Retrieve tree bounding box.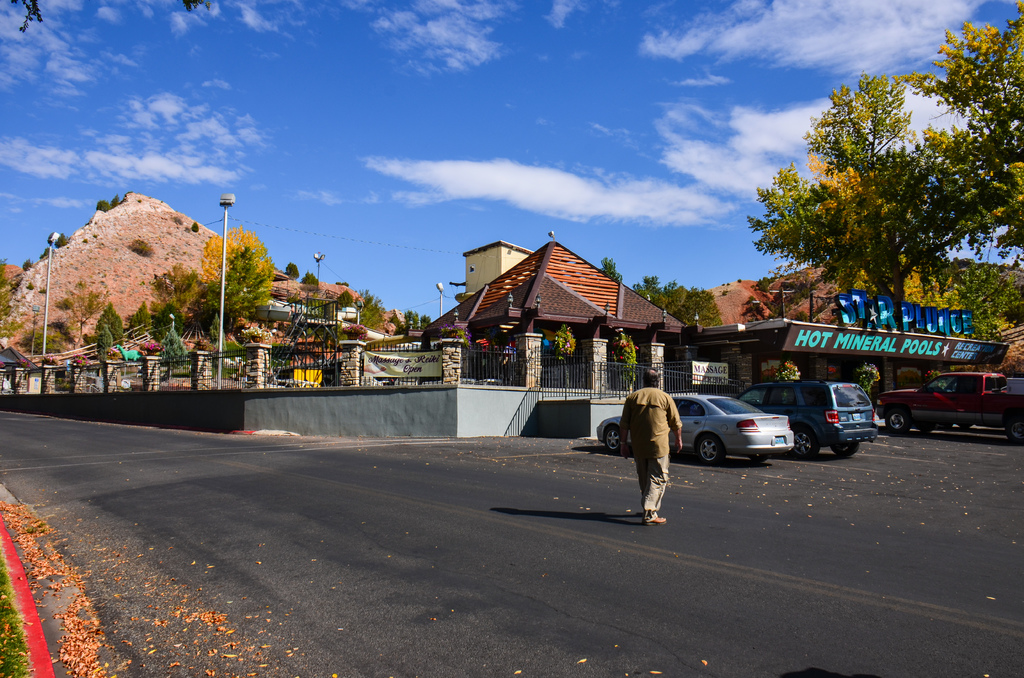
Bounding box: 335,286,351,307.
